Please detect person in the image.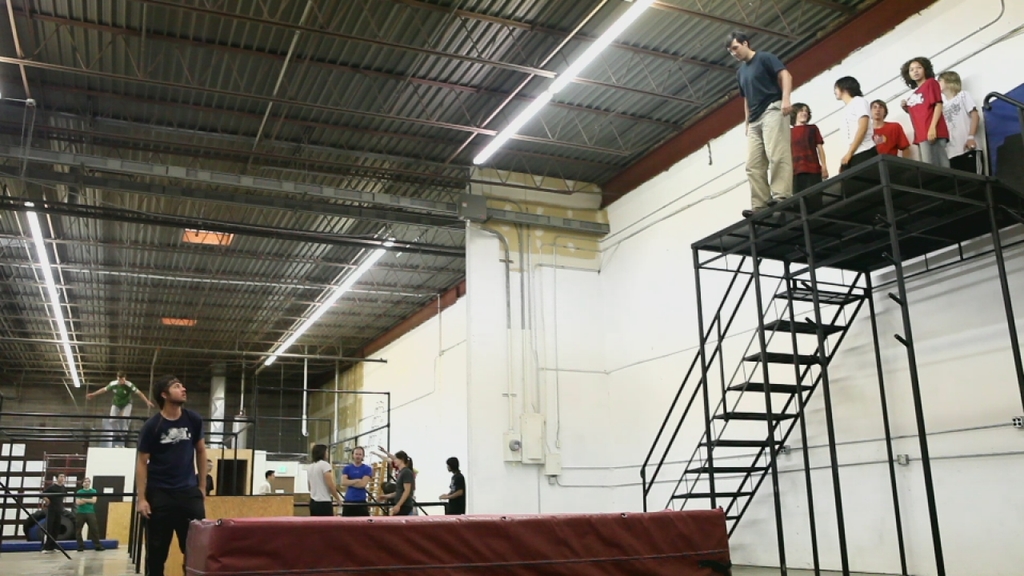
BBox(902, 55, 951, 169).
